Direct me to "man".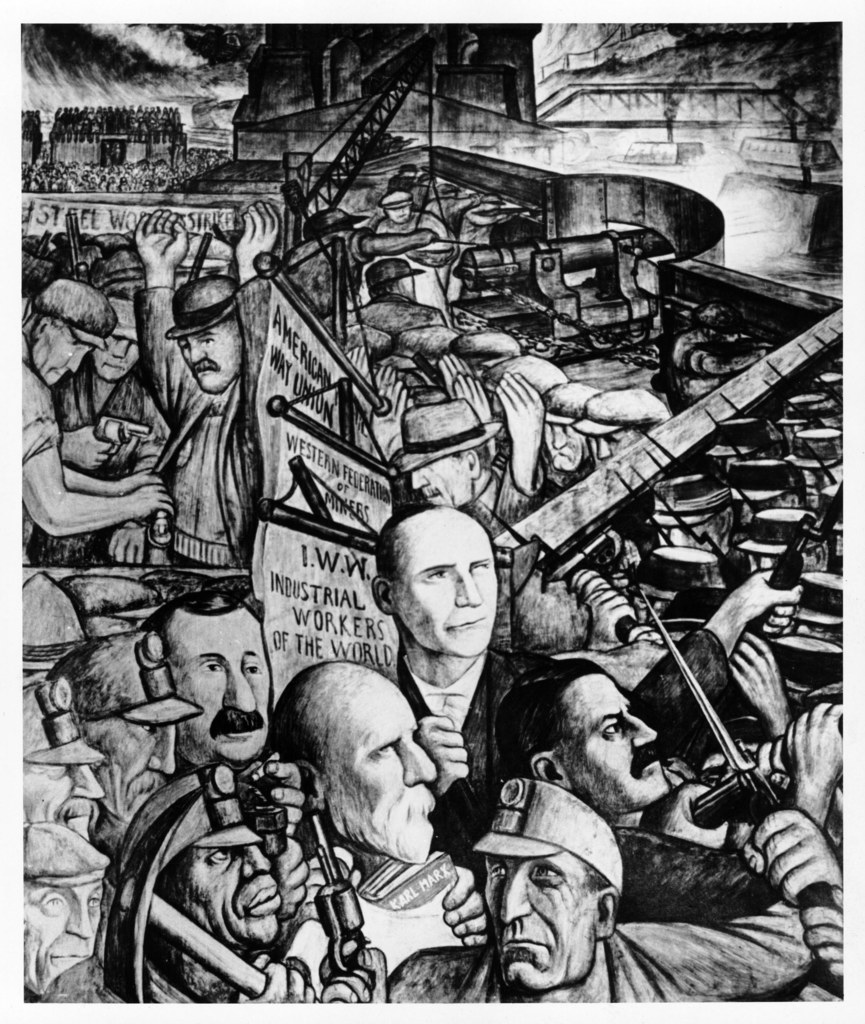
Direction: locate(42, 624, 203, 841).
